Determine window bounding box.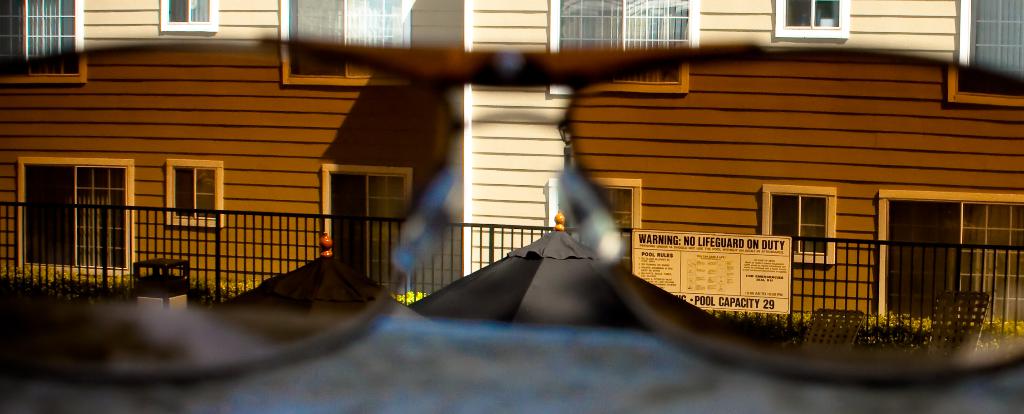
Determined: (163,0,215,32).
